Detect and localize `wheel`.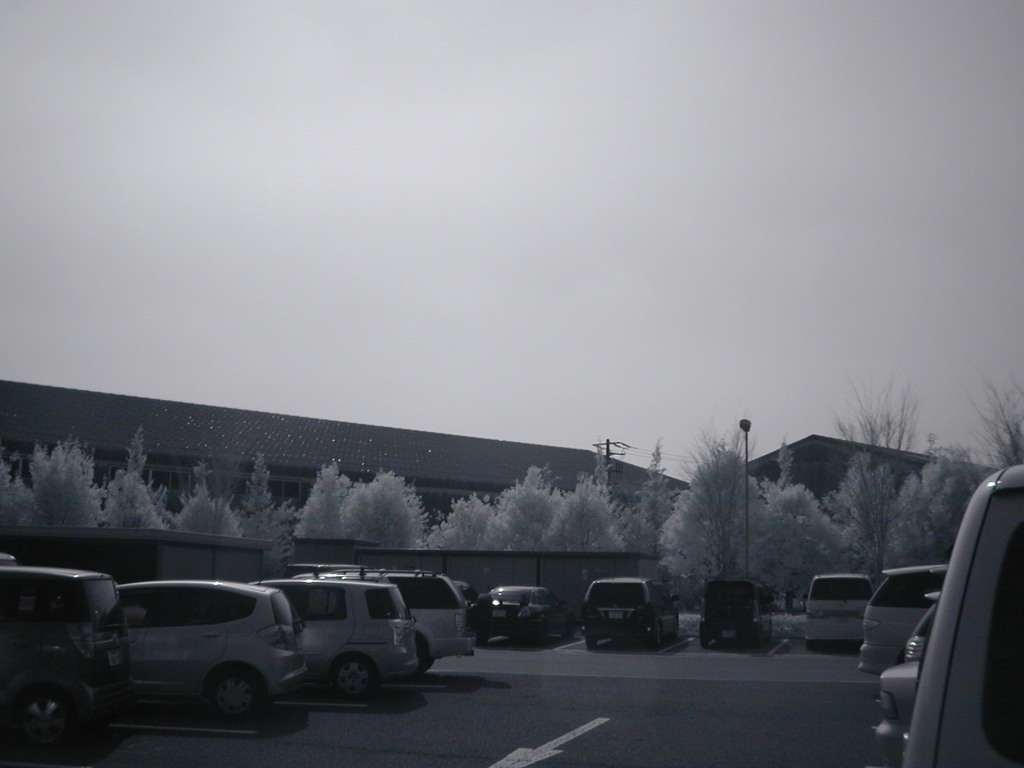
Localized at {"left": 671, "top": 618, "right": 680, "bottom": 637}.
